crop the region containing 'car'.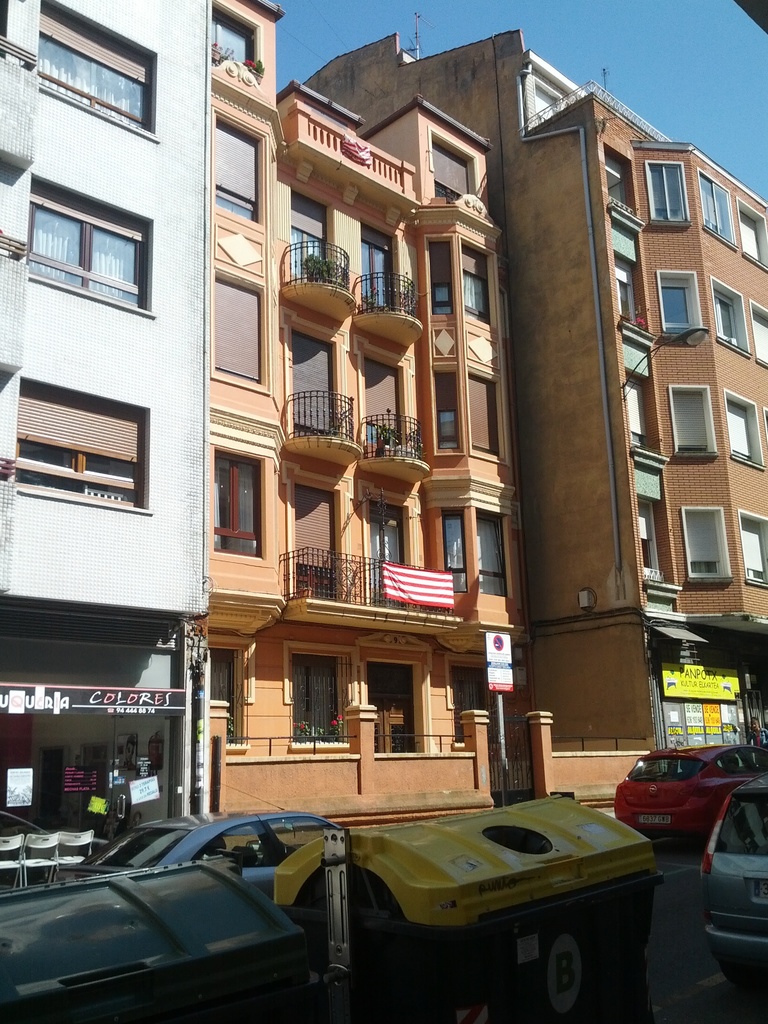
Crop region: left=699, top=764, right=767, bottom=991.
